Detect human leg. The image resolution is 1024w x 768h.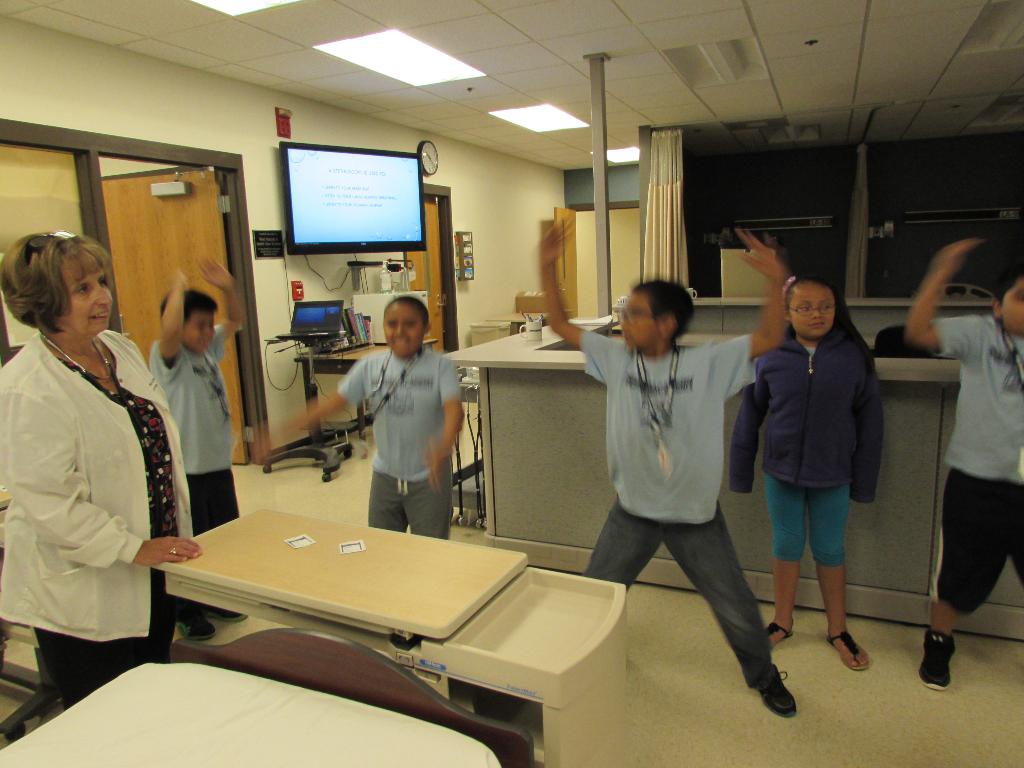
box=[588, 502, 664, 581].
